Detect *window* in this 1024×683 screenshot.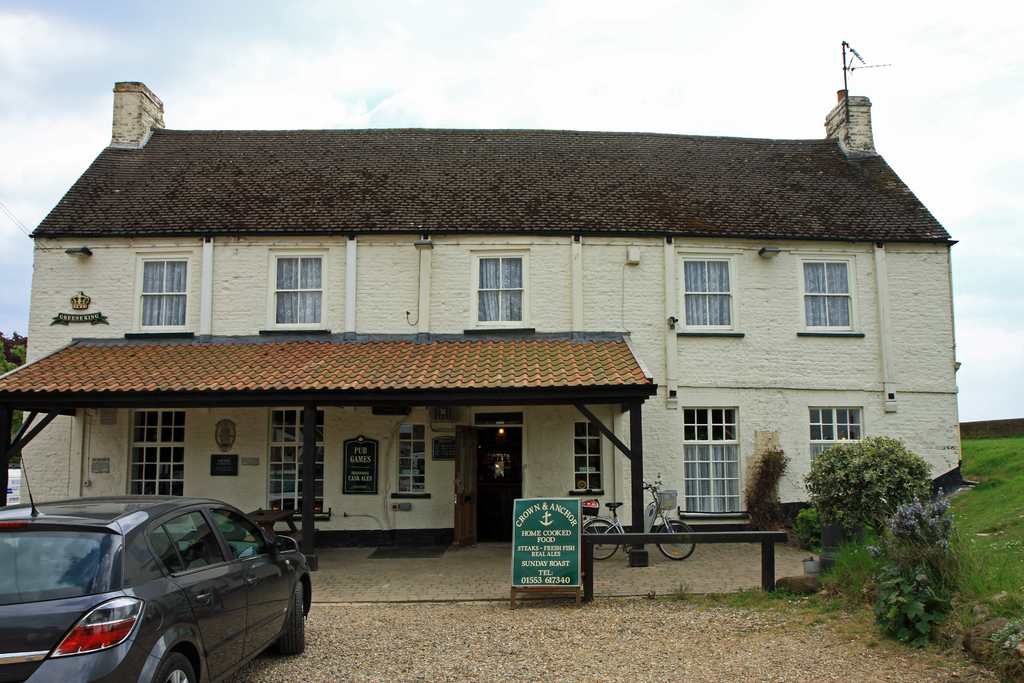
Detection: (678,406,737,516).
